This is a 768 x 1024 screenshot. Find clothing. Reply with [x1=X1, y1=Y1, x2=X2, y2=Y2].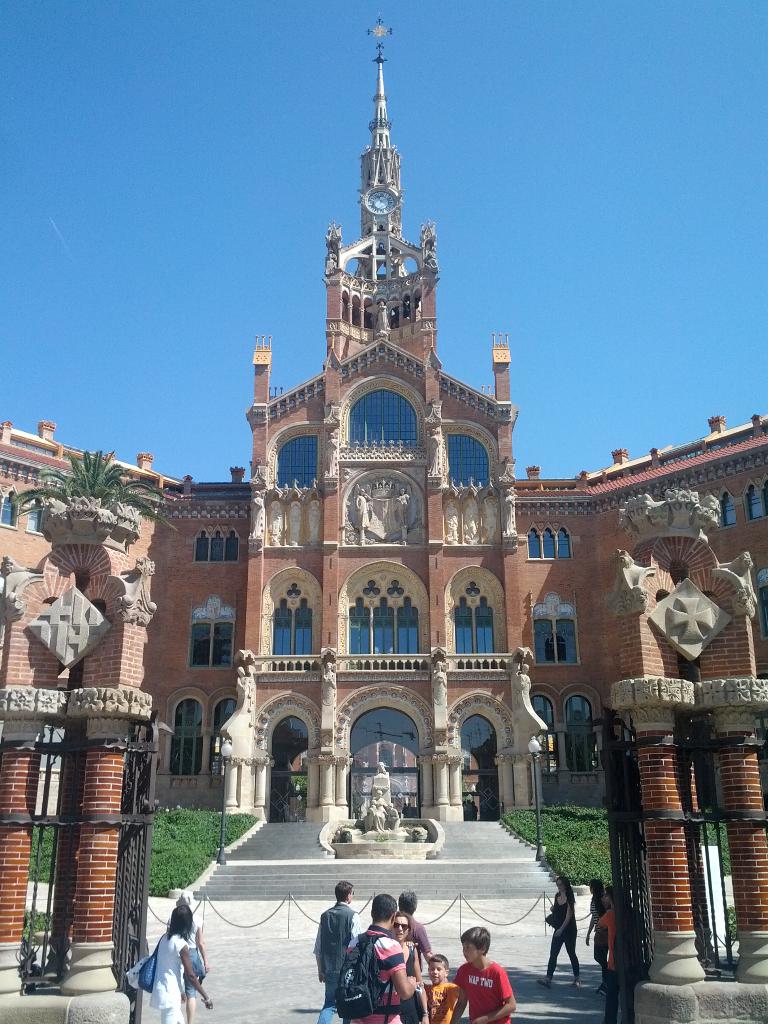
[x1=424, y1=979, x2=458, y2=1023].
